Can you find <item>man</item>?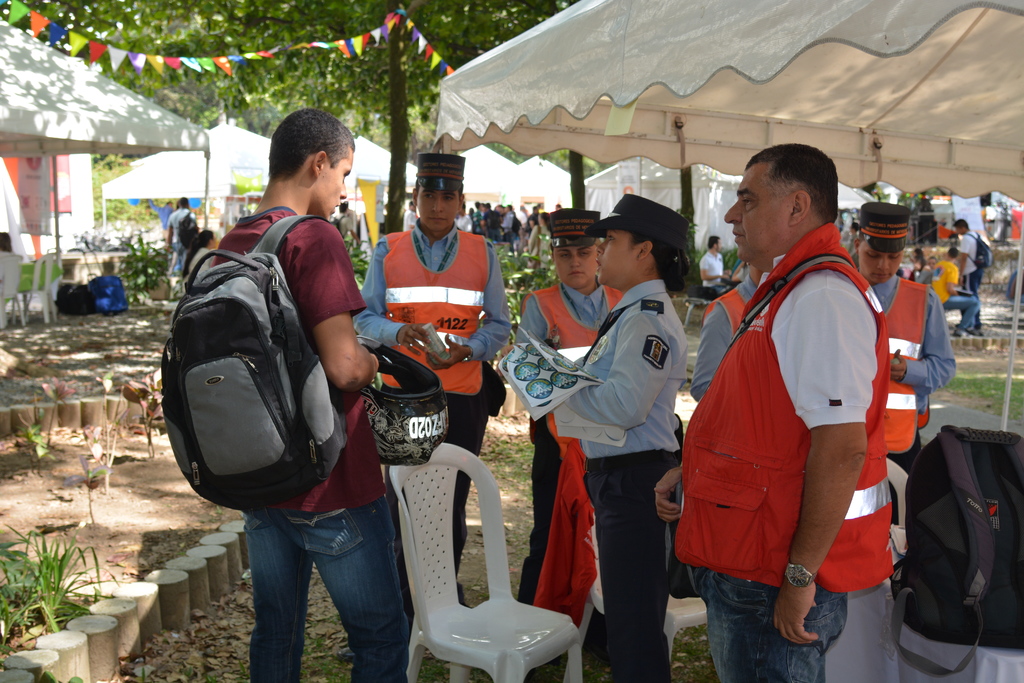
Yes, bounding box: bbox(698, 235, 731, 296).
